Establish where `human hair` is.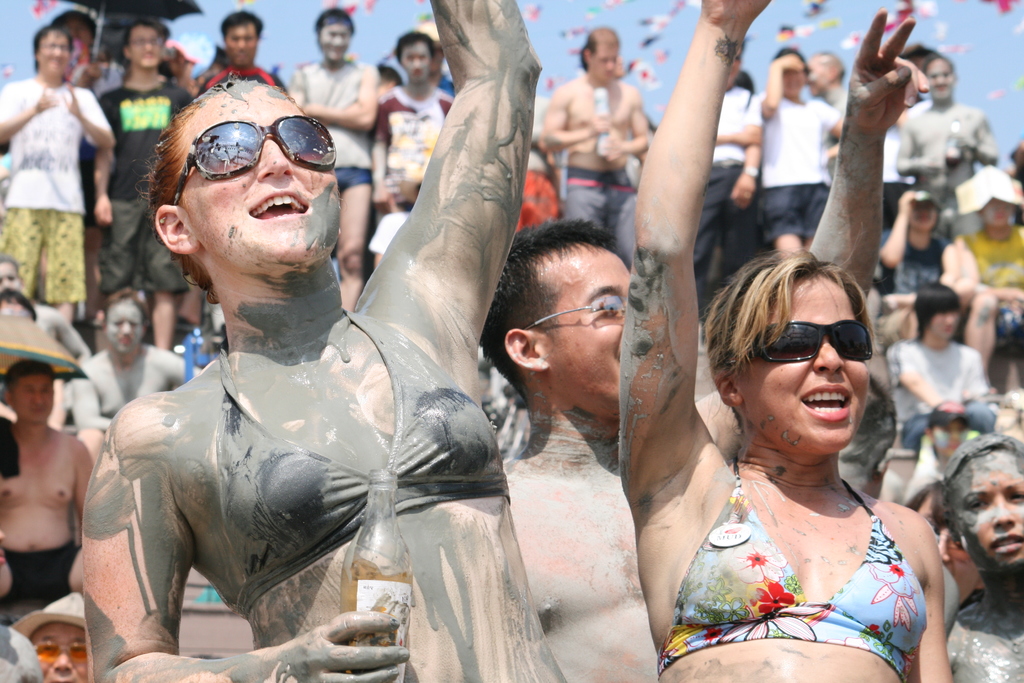
Established at 772, 47, 811, 79.
